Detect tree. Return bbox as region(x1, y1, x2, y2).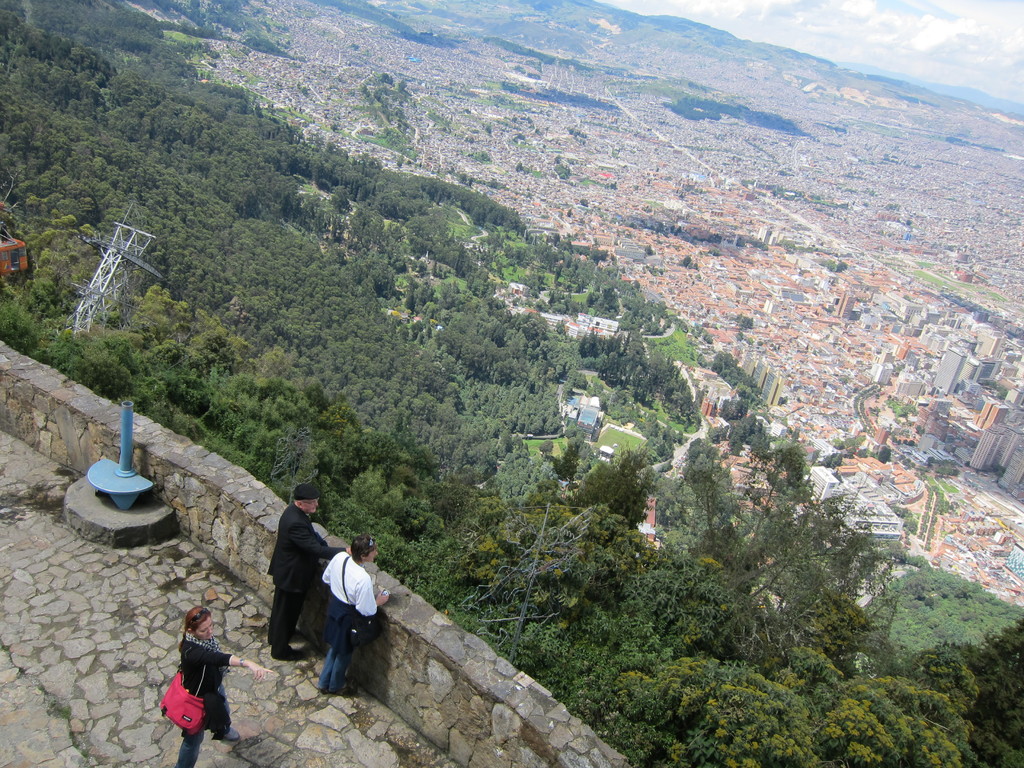
region(950, 620, 1023, 767).
